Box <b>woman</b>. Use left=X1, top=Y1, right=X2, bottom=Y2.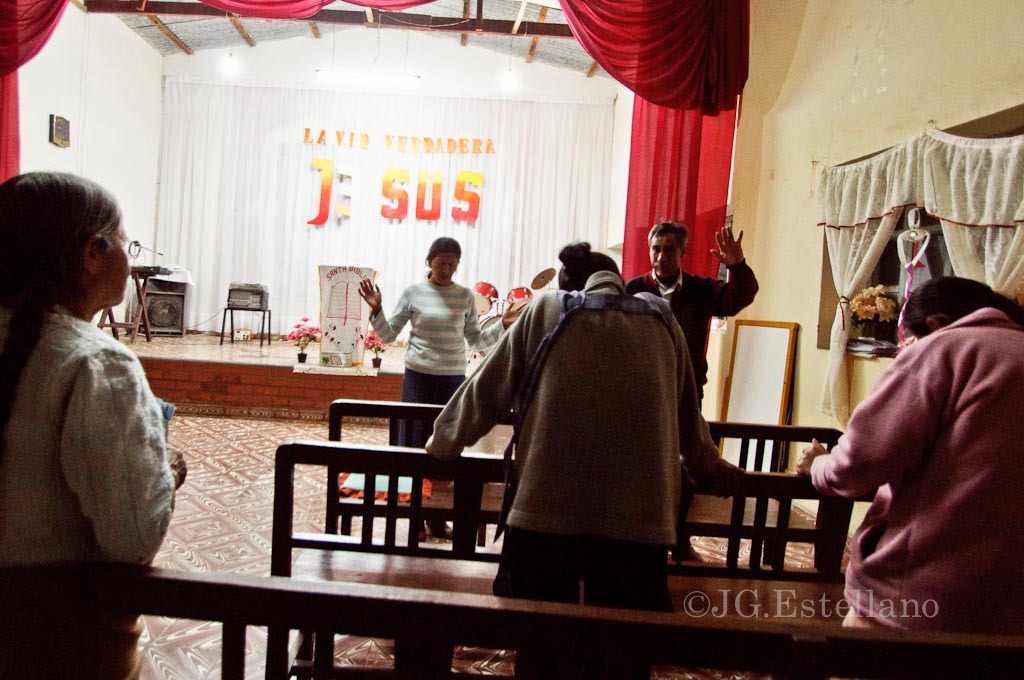
left=353, top=230, right=534, bottom=451.
